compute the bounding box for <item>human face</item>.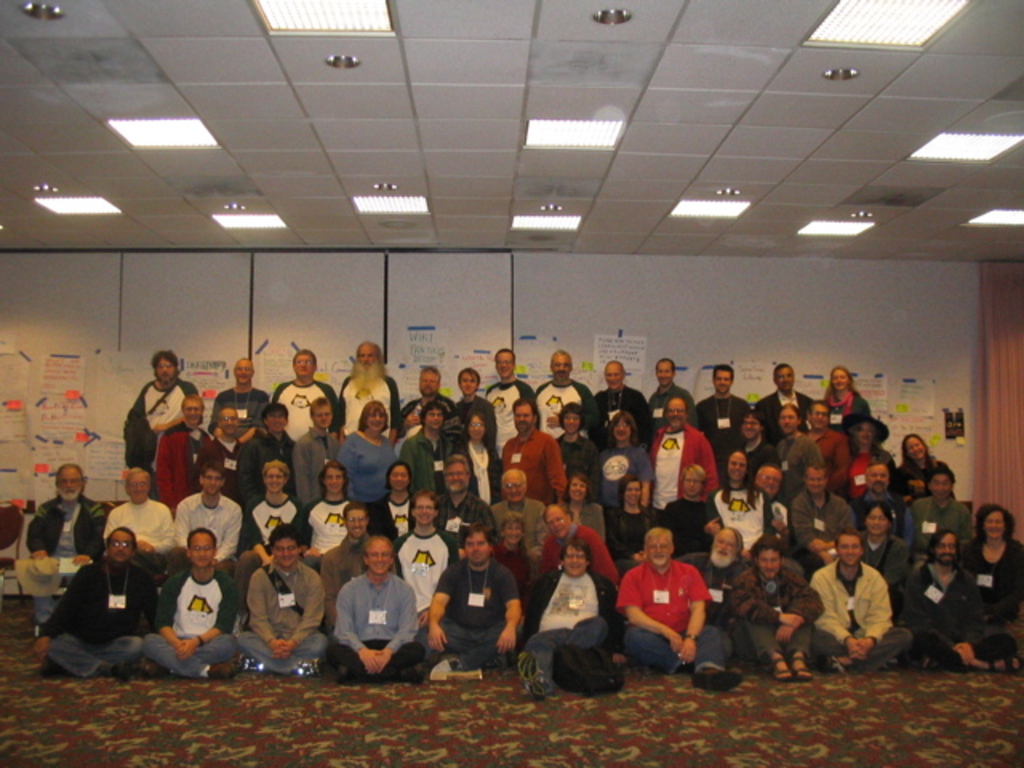
rect(366, 539, 389, 573).
